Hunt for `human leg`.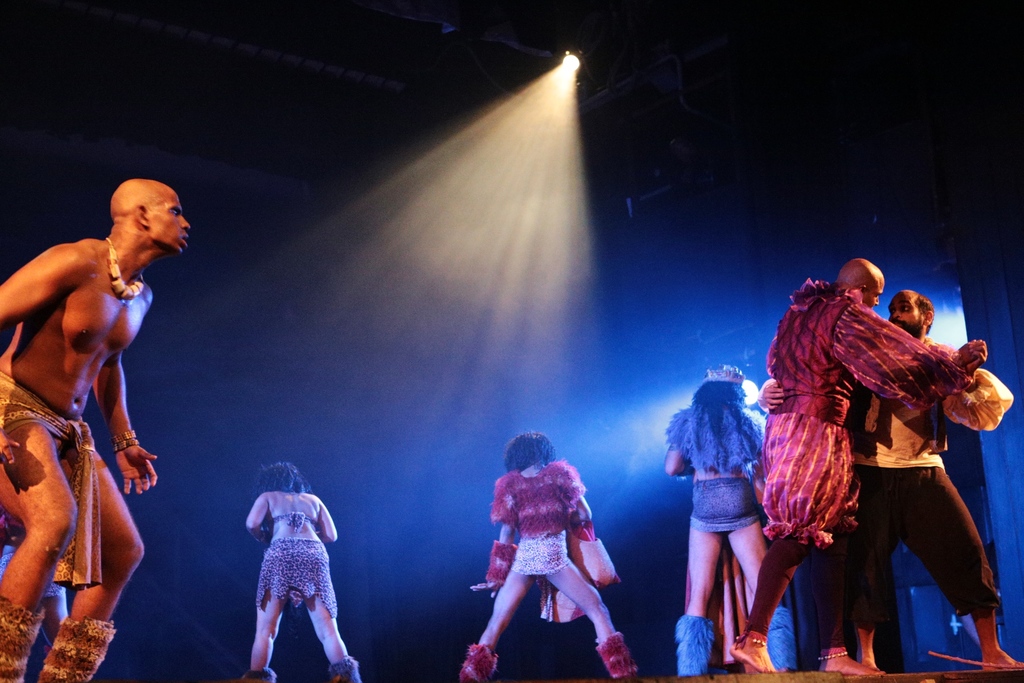
Hunted down at (713, 486, 765, 607).
